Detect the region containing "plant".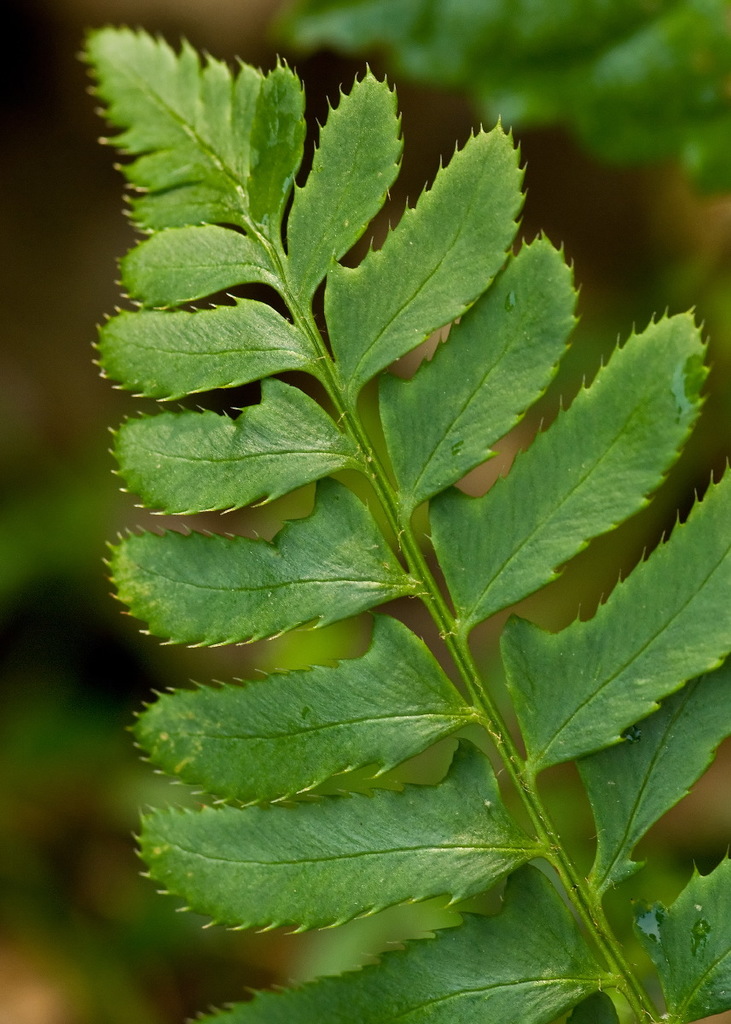
crop(44, 3, 719, 1008).
